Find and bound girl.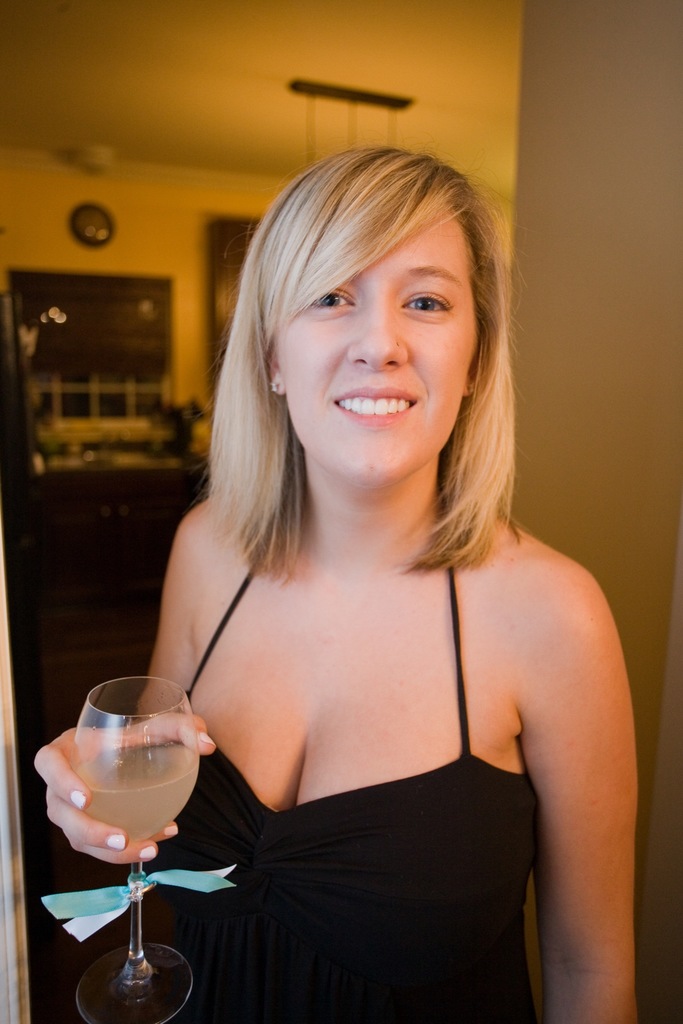
Bound: [27,147,641,1018].
